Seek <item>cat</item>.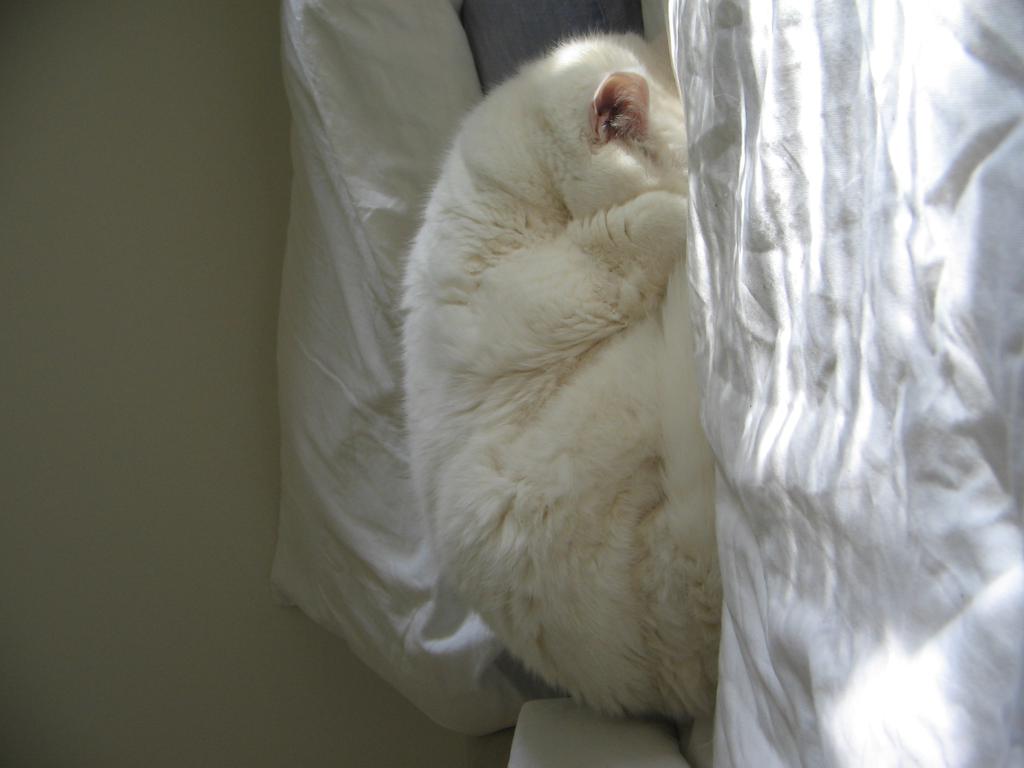
bbox=(387, 25, 710, 726).
